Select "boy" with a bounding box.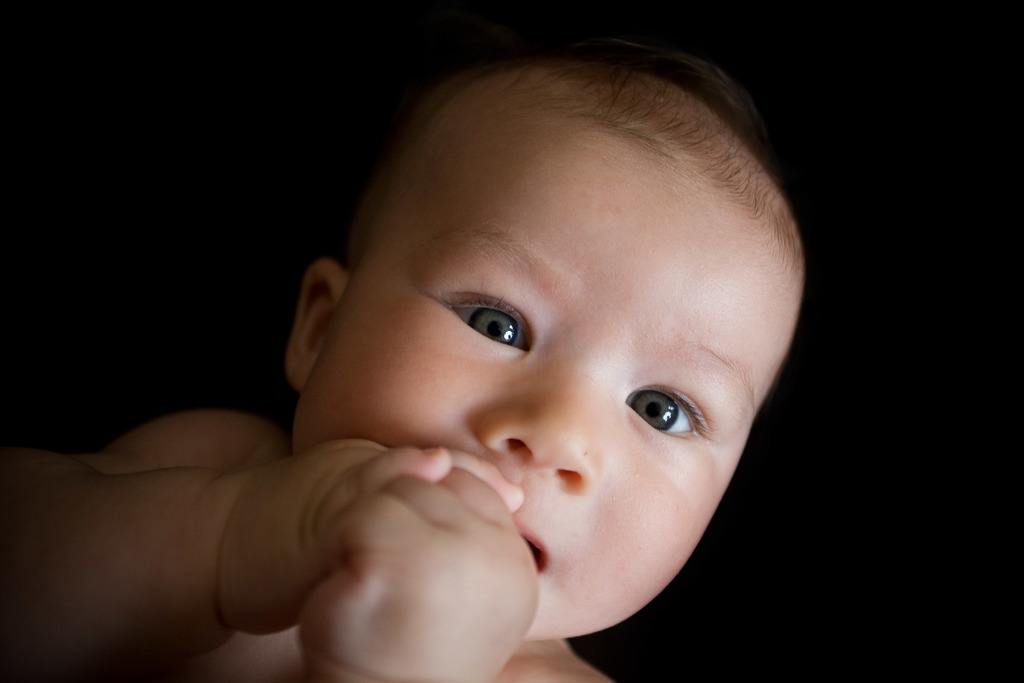
118:45:840:682.
